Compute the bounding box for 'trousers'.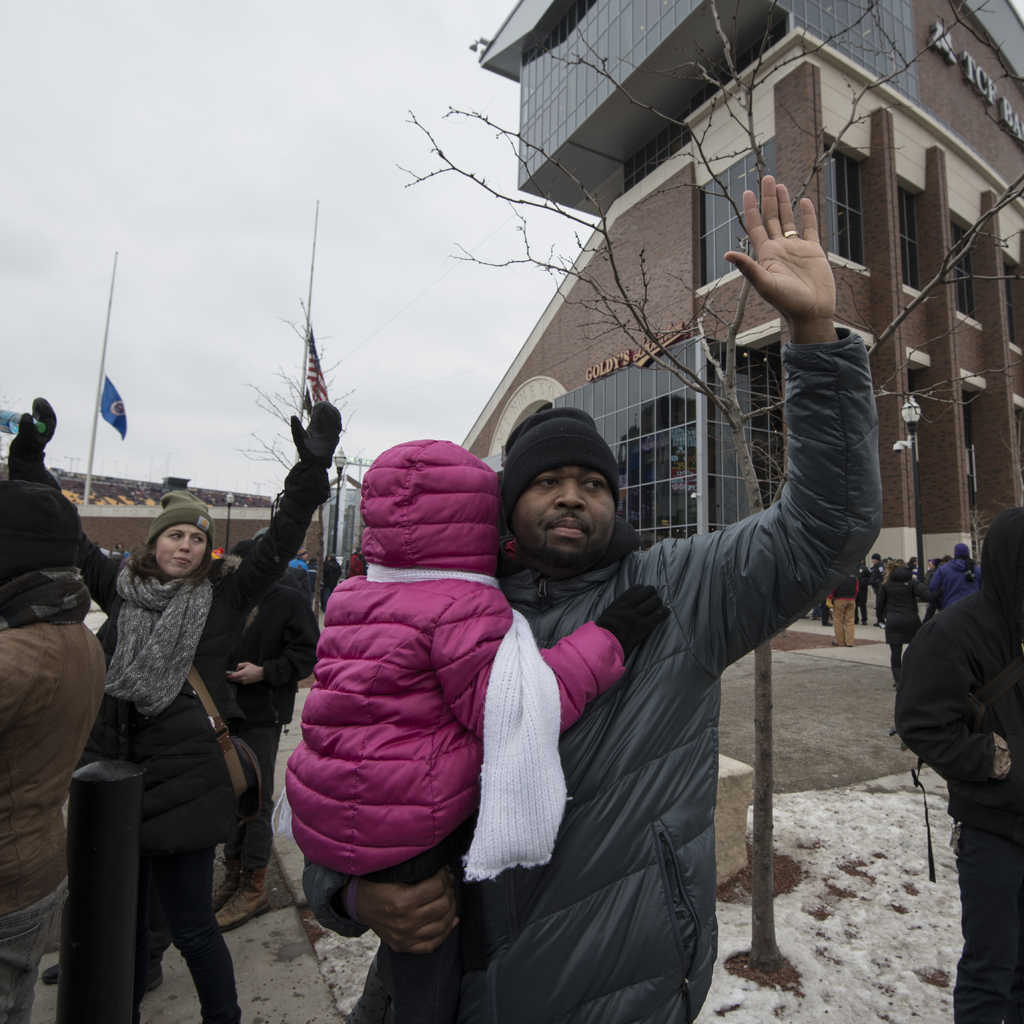
BBox(324, 586, 335, 608).
